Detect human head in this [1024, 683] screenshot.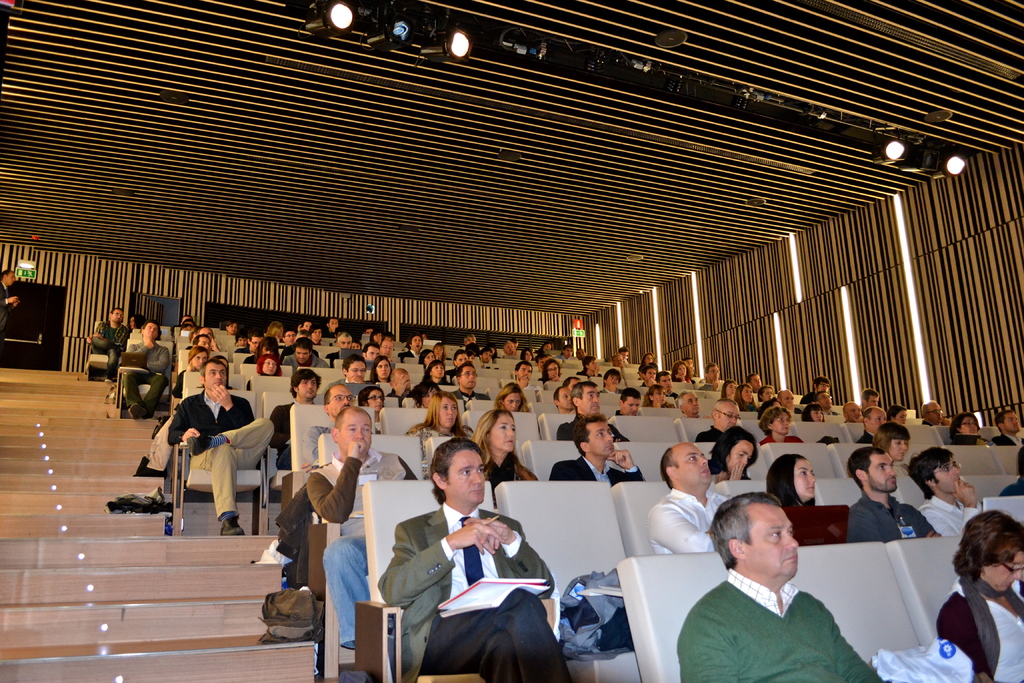
Detection: [390,366,414,395].
